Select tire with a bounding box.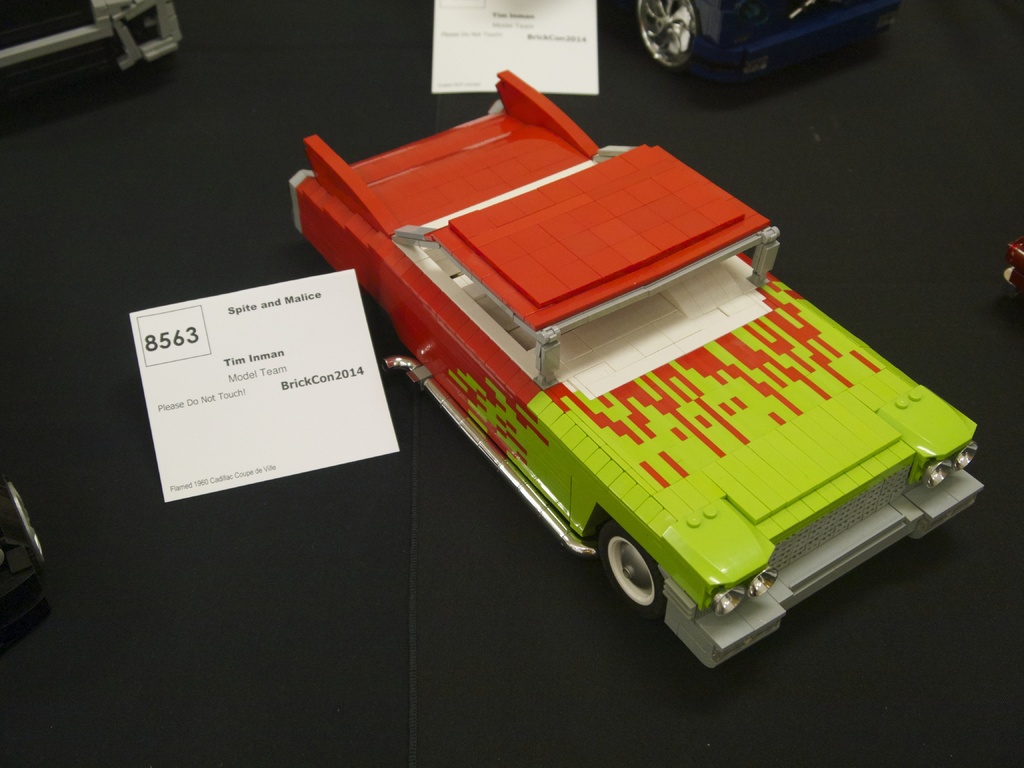
locate(626, 0, 701, 80).
